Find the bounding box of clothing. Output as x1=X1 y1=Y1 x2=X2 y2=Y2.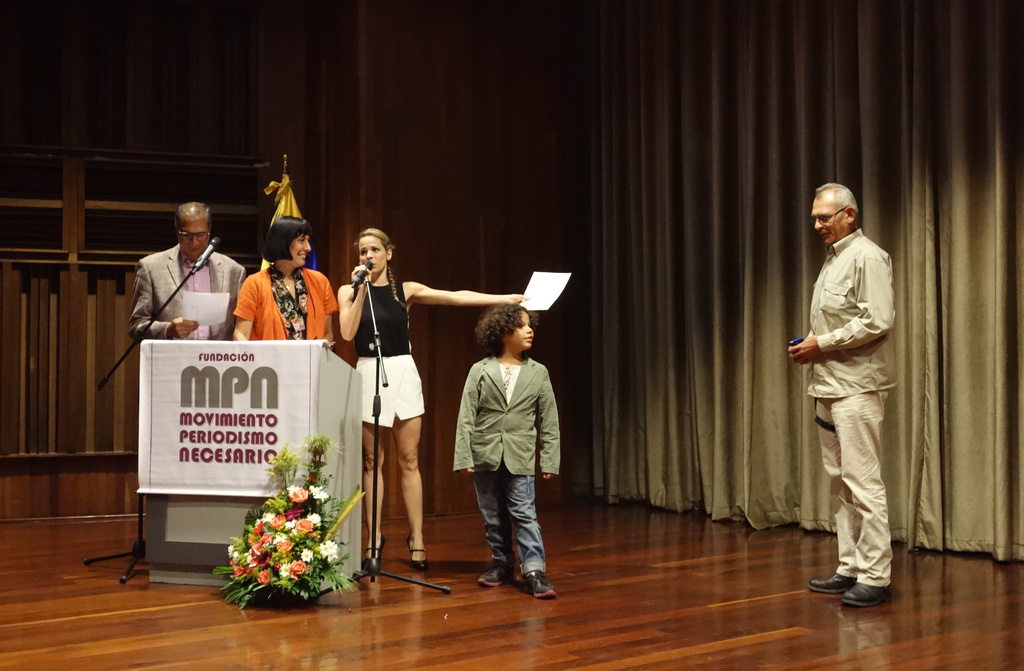
x1=132 y1=241 x2=247 y2=342.
